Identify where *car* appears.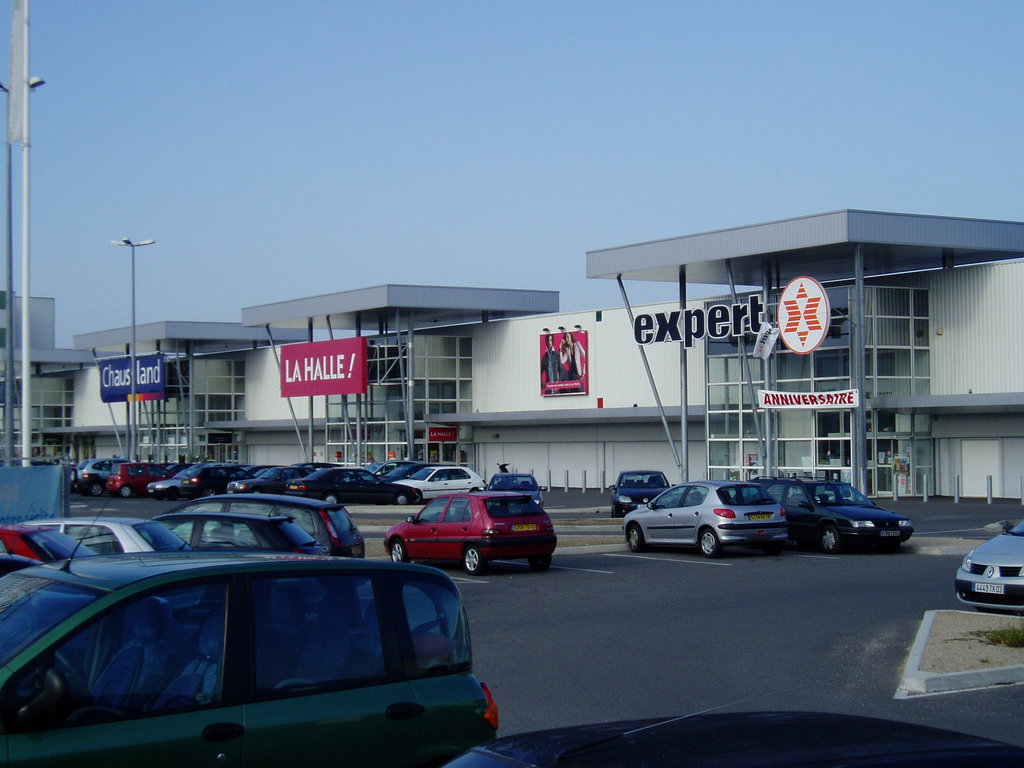
Appears at pyautogui.locateOnScreen(7, 524, 500, 765).
